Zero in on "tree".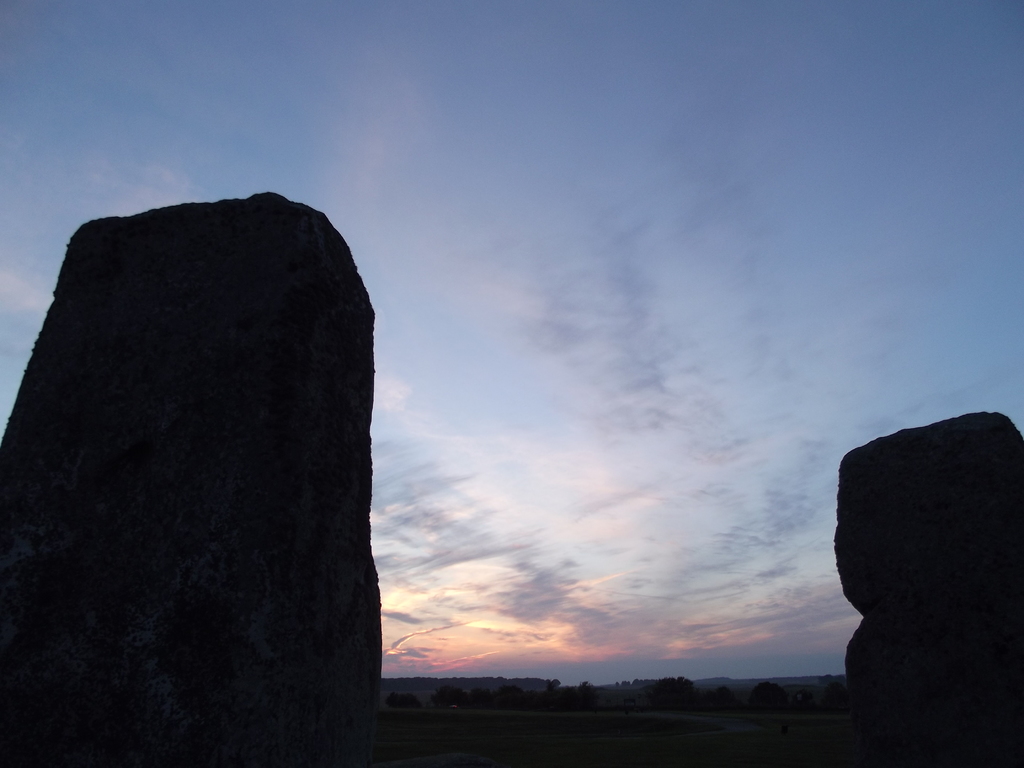
Zeroed in: l=569, t=678, r=598, b=711.
